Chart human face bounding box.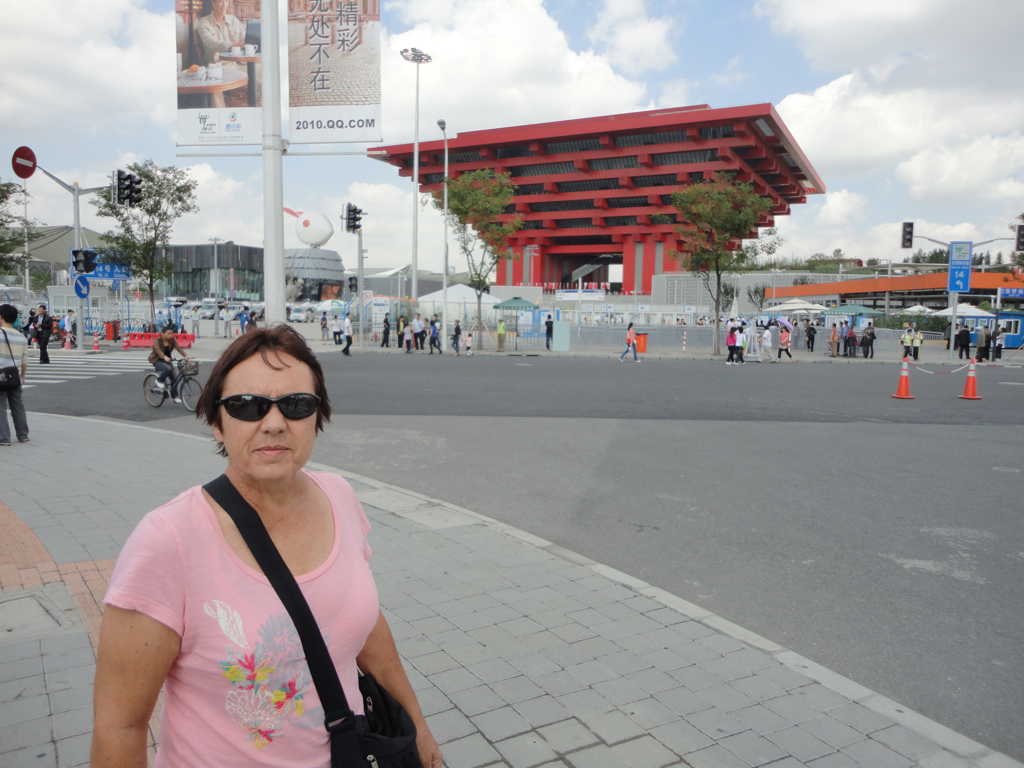
Charted: Rect(219, 350, 319, 475).
